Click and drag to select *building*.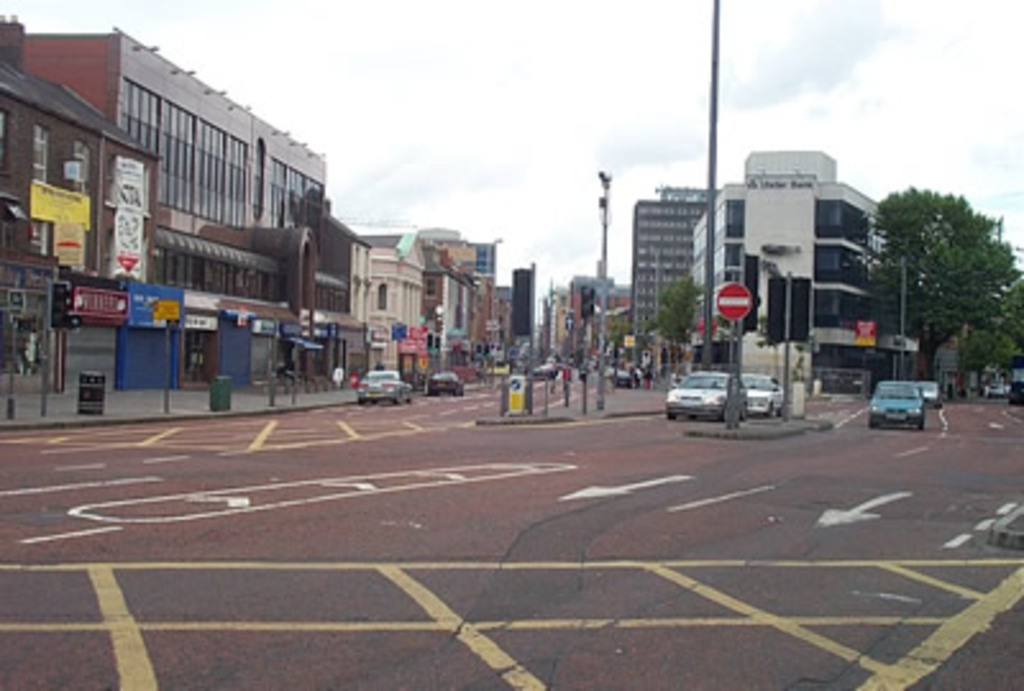
Selection: 0 31 330 389.
